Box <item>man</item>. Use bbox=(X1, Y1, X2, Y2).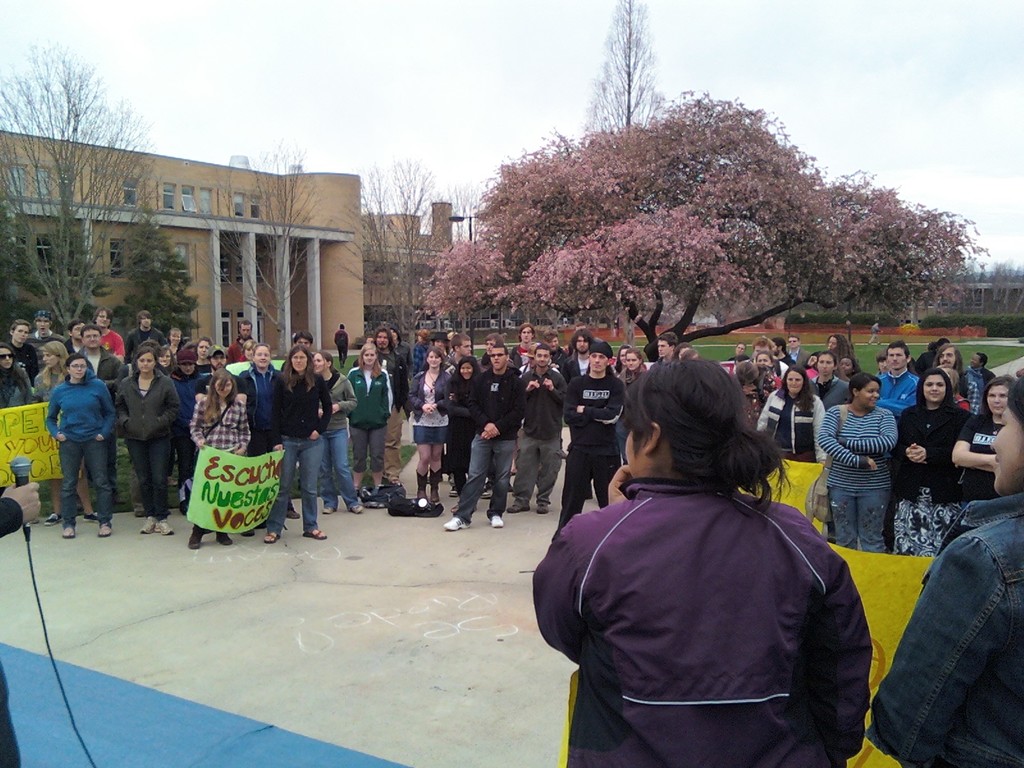
bbox=(225, 319, 251, 360).
